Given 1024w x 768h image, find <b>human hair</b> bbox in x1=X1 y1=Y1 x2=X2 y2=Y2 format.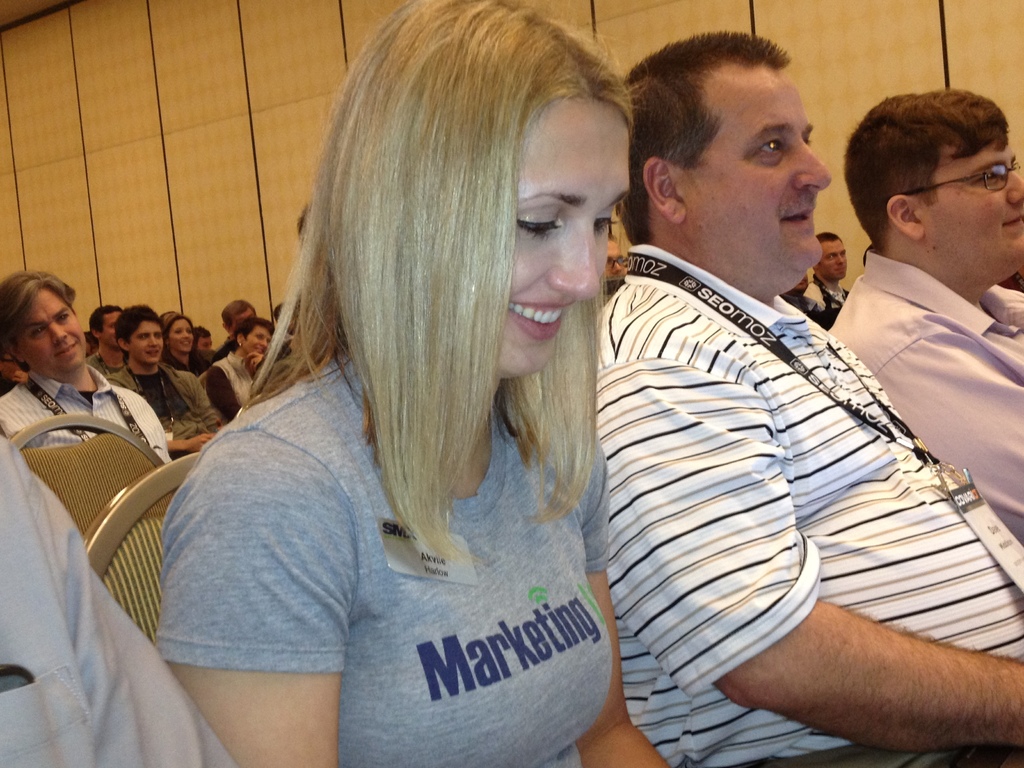
x1=230 y1=316 x2=276 y2=356.
